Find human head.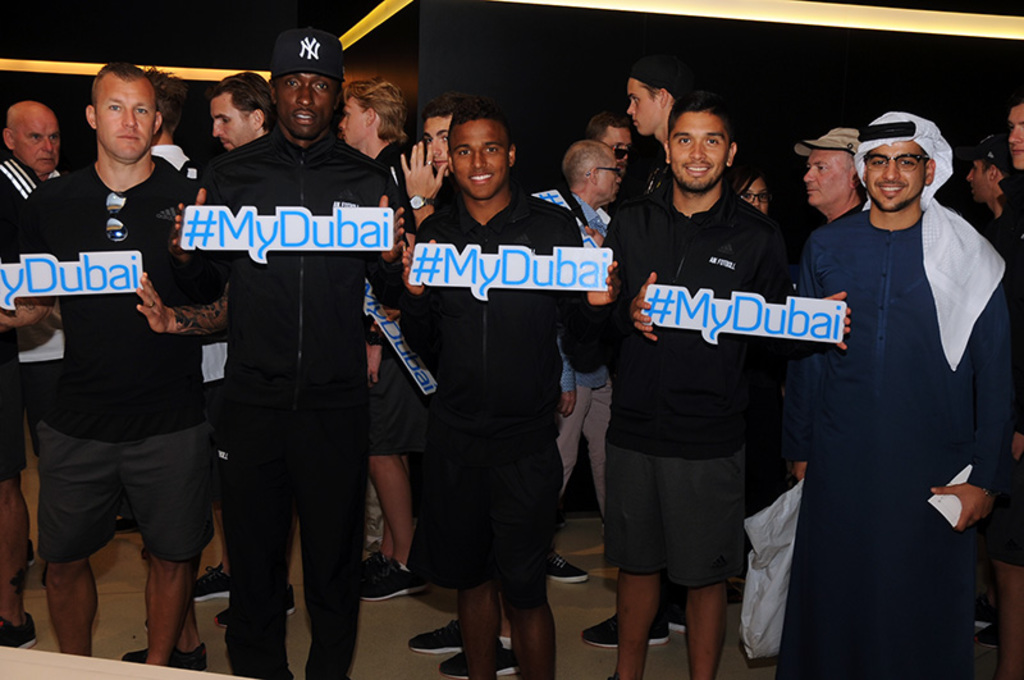
x1=805, y1=128, x2=867, y2=210.
